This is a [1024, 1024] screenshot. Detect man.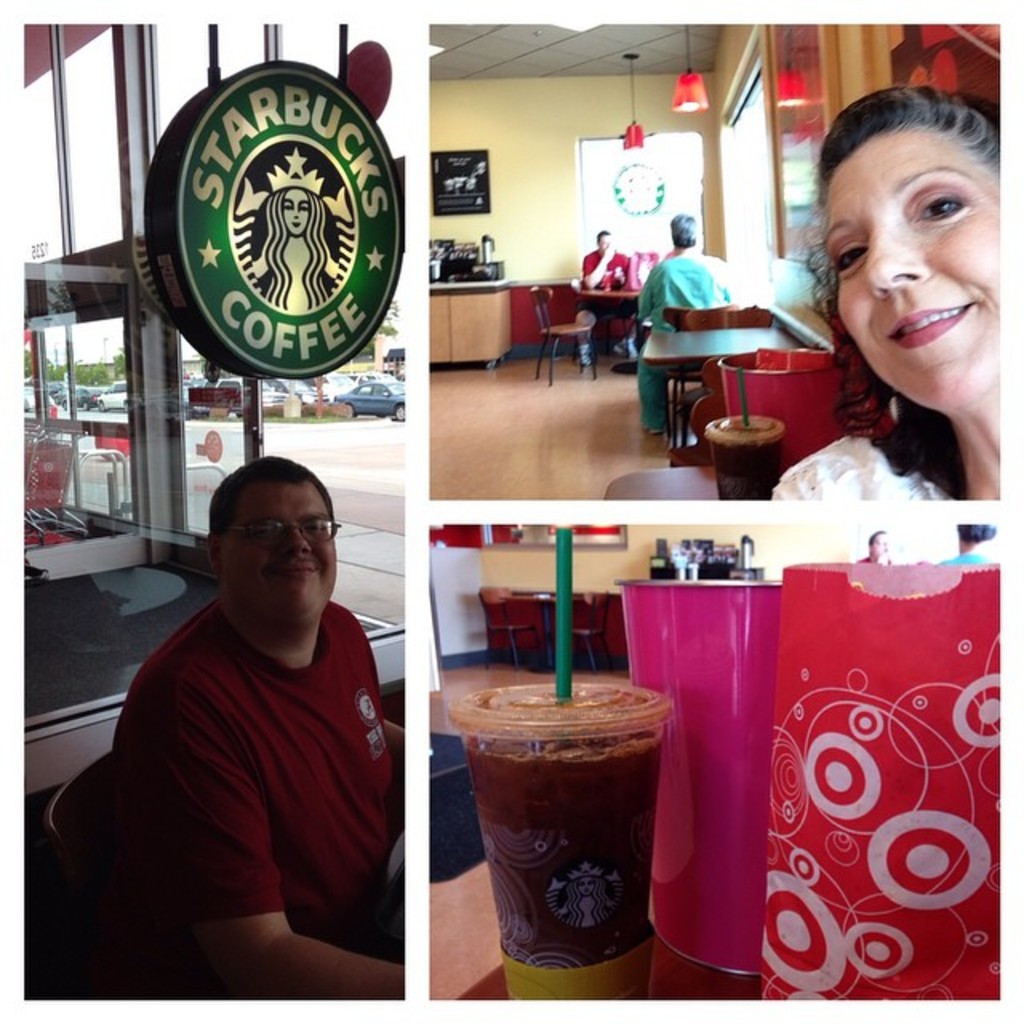
[x1=571, y1=229, x2=634, y2=368].
